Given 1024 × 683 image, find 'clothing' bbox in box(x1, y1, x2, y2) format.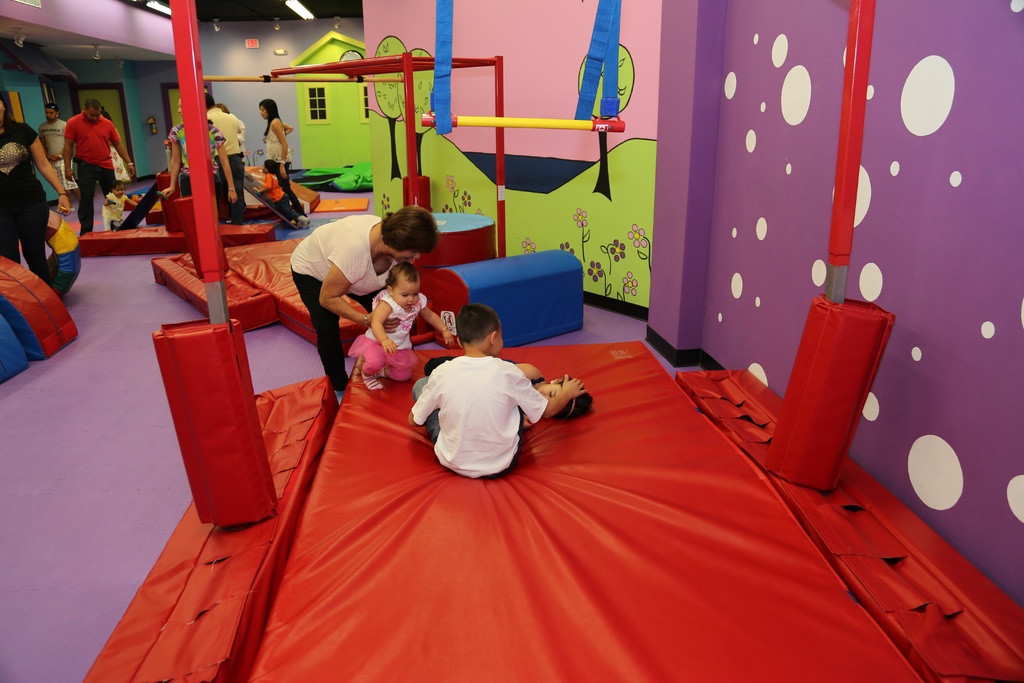
box(206, 107, 239, 218).
